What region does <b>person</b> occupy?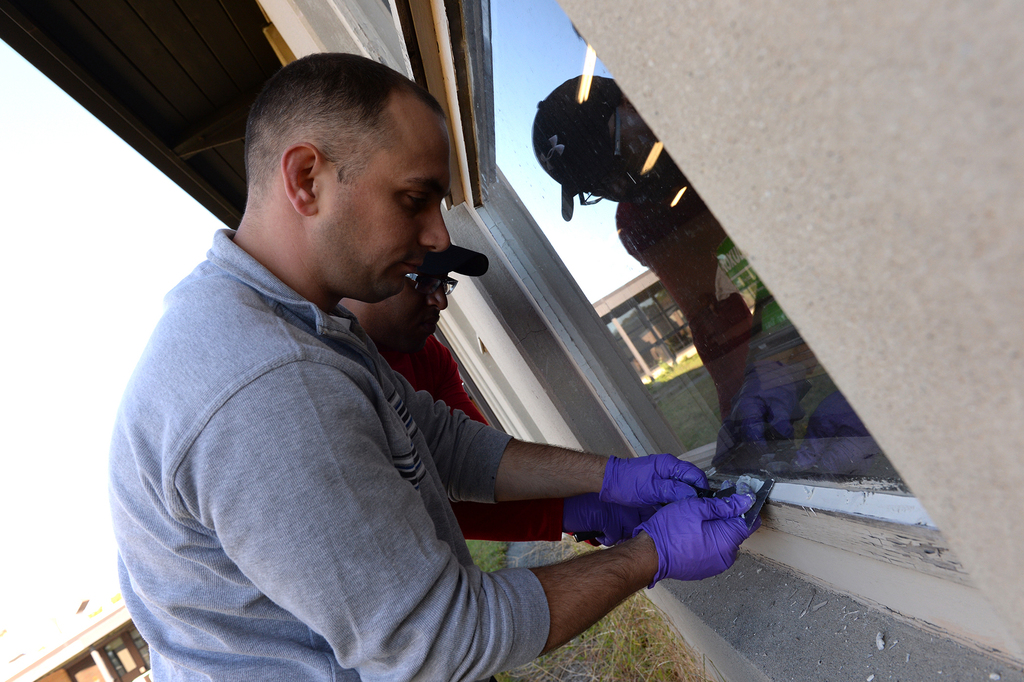
{"left": 335, "top": 245, "right": 628, "bottom": 539}.
